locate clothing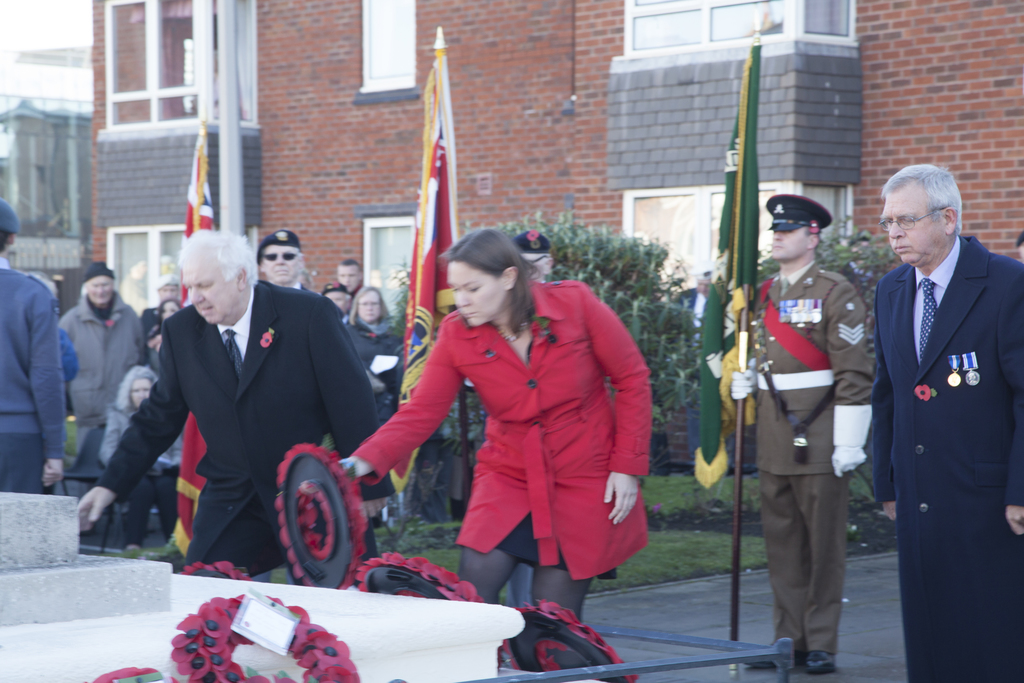
(left=104, top=276, right=402, bottom=580)
